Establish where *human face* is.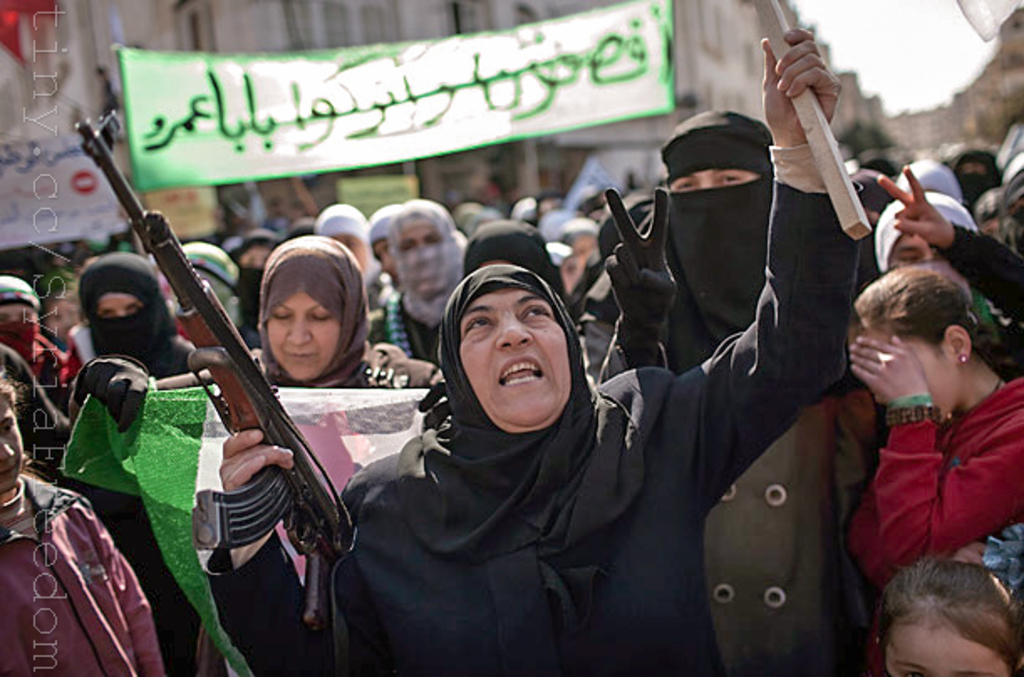
Established at (82, 287, 153, 318).
